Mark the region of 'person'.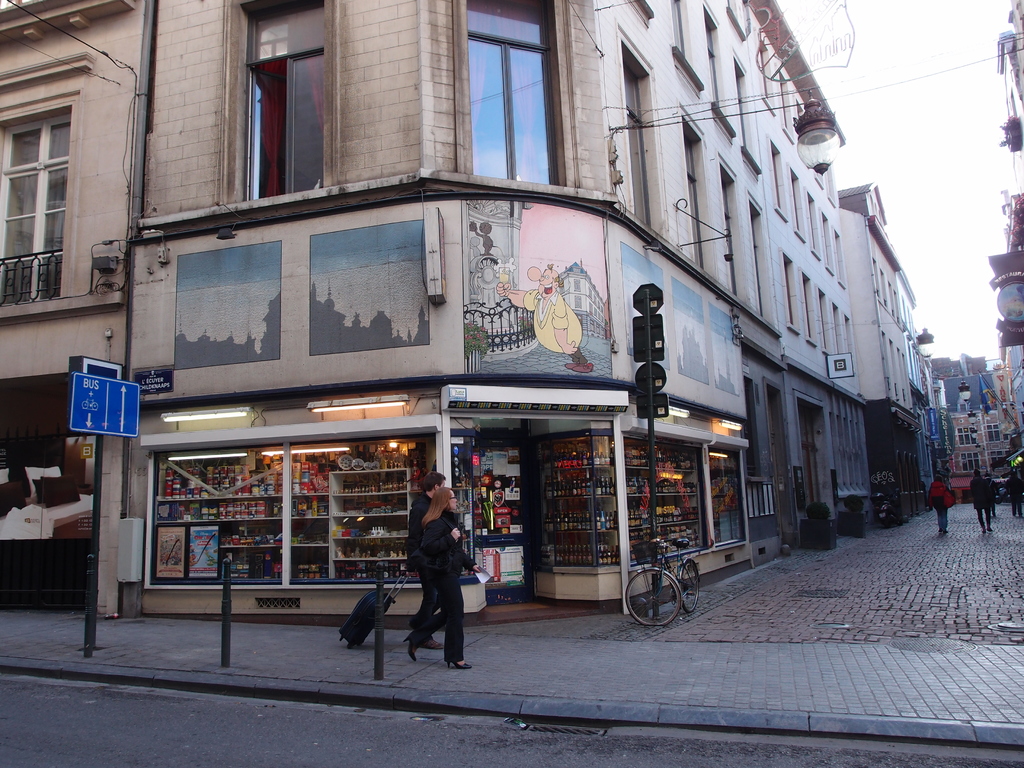
Region: {"x1": 968, "y1": 466, "x2": 993, "y2": 532}.
